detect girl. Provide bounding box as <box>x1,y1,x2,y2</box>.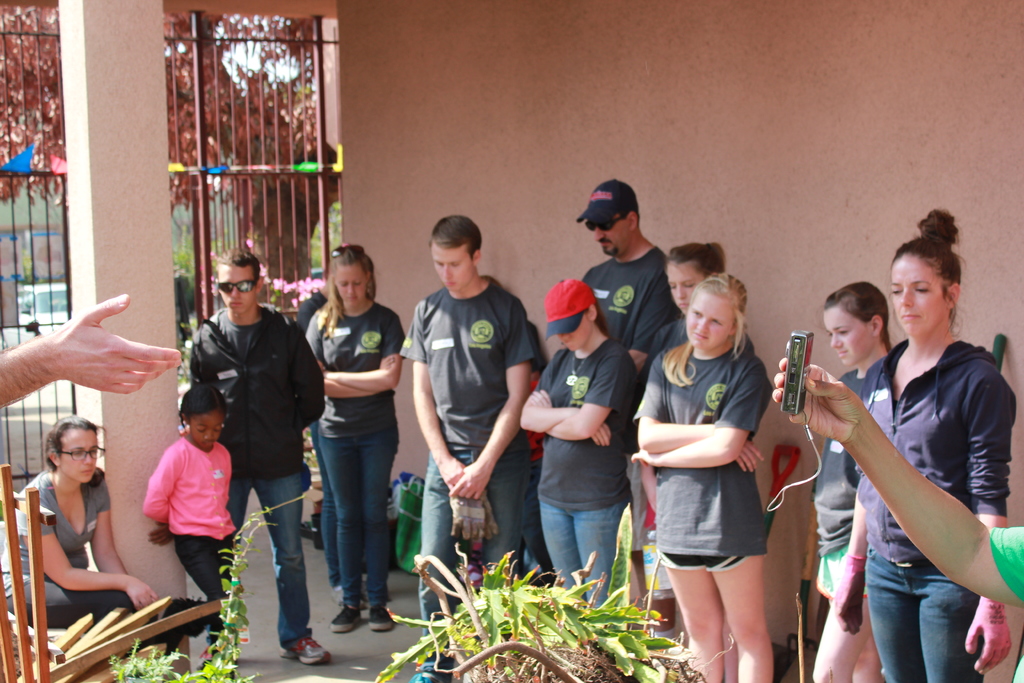
<box>631,272,776,682</box>.
